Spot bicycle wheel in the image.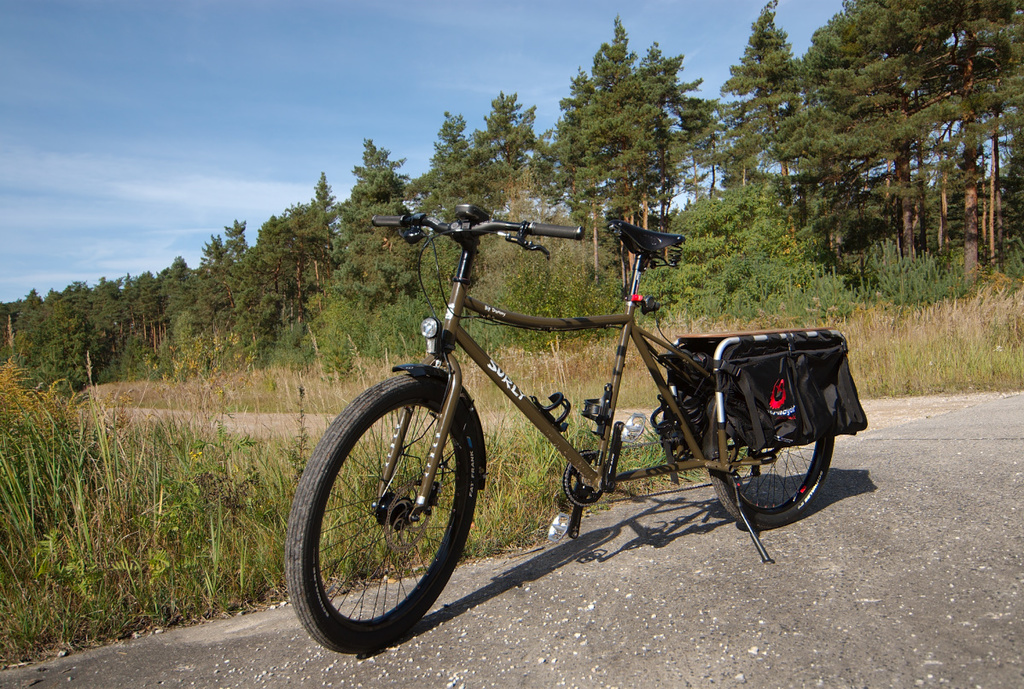
bicycle wheel found at (284, 365, 486, 656).
